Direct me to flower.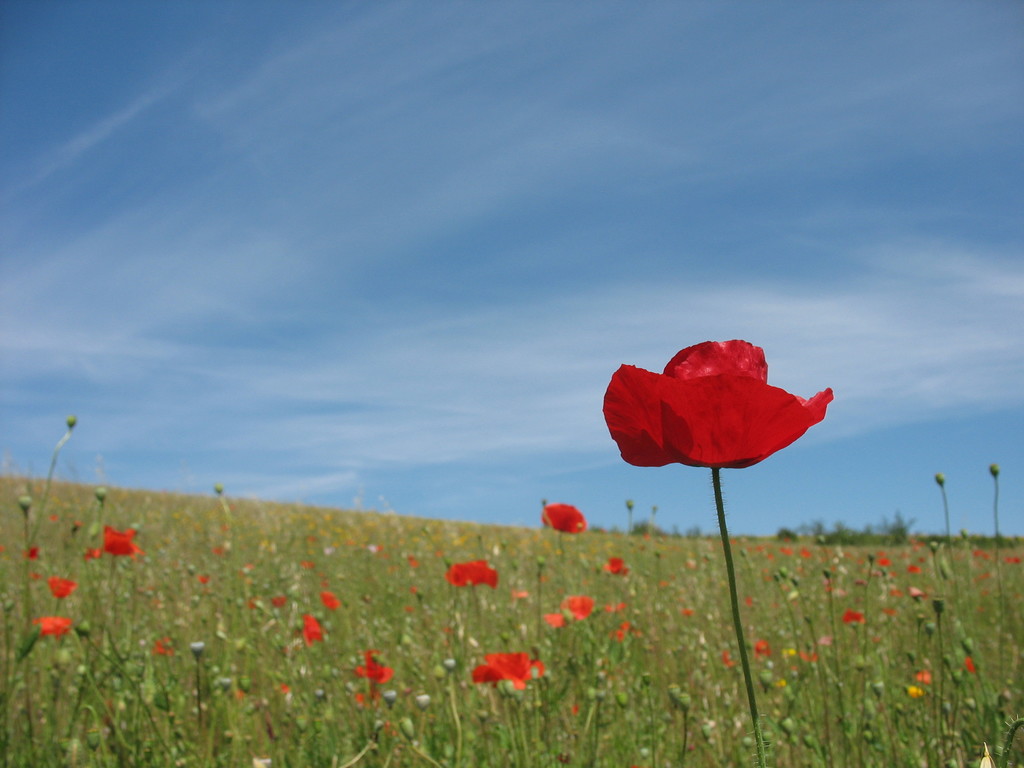
Direction: {"x1": 447, "y1": 557, "x2": 500, "y2": 586}.
